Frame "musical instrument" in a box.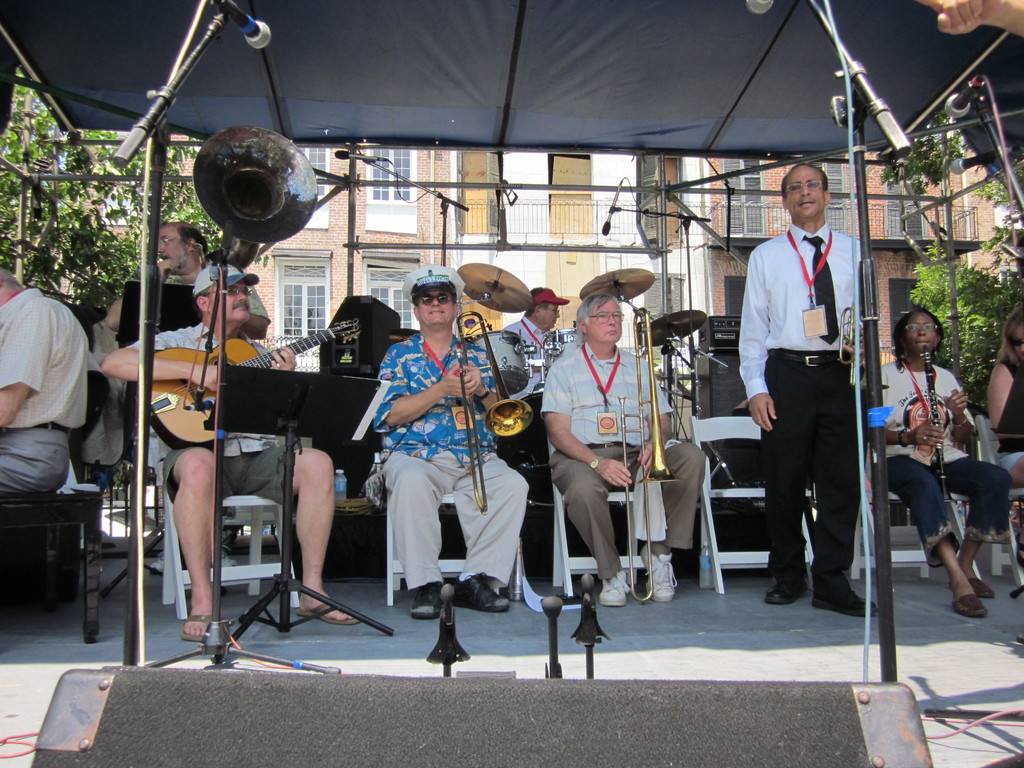
bbox=(918, 349, 957, 505).
